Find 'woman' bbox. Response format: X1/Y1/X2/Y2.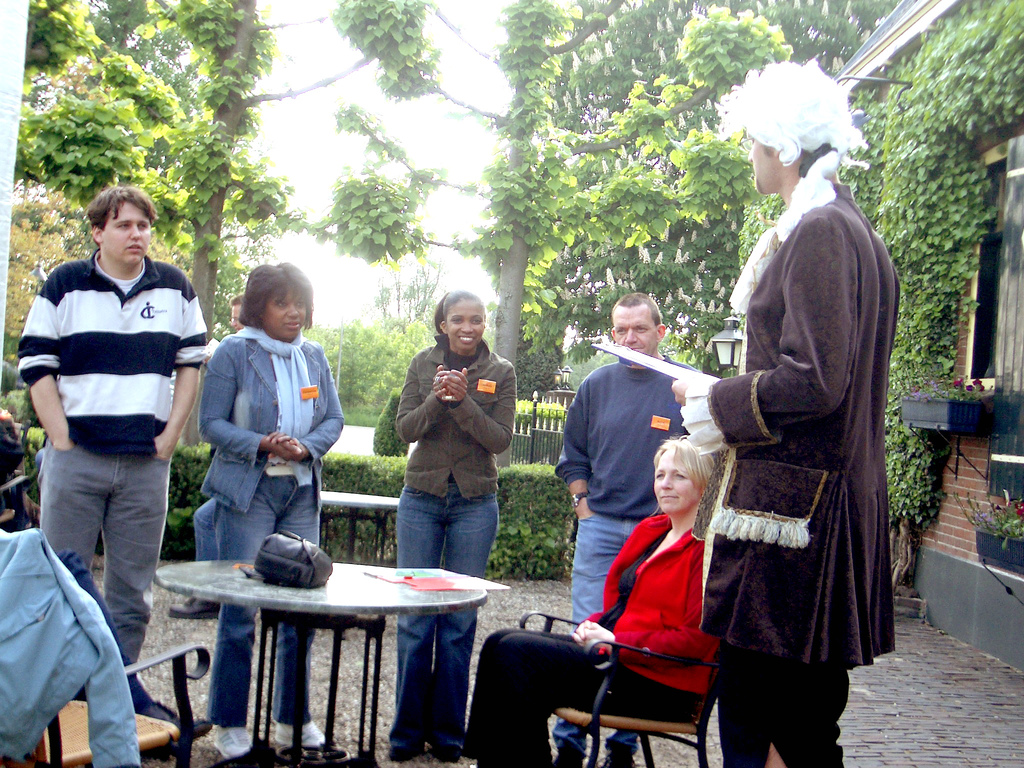
195/262/346/755.
